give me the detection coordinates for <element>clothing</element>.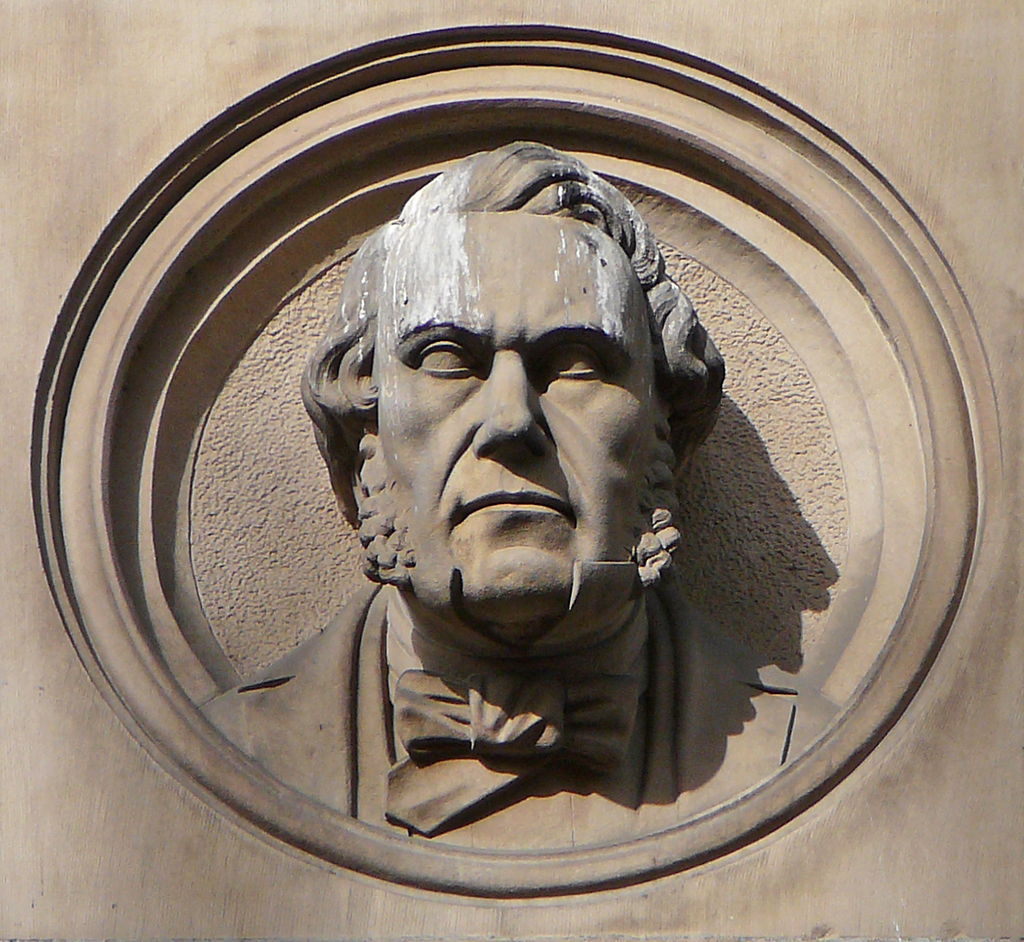
l=197, t=581, r=797, b=854.
